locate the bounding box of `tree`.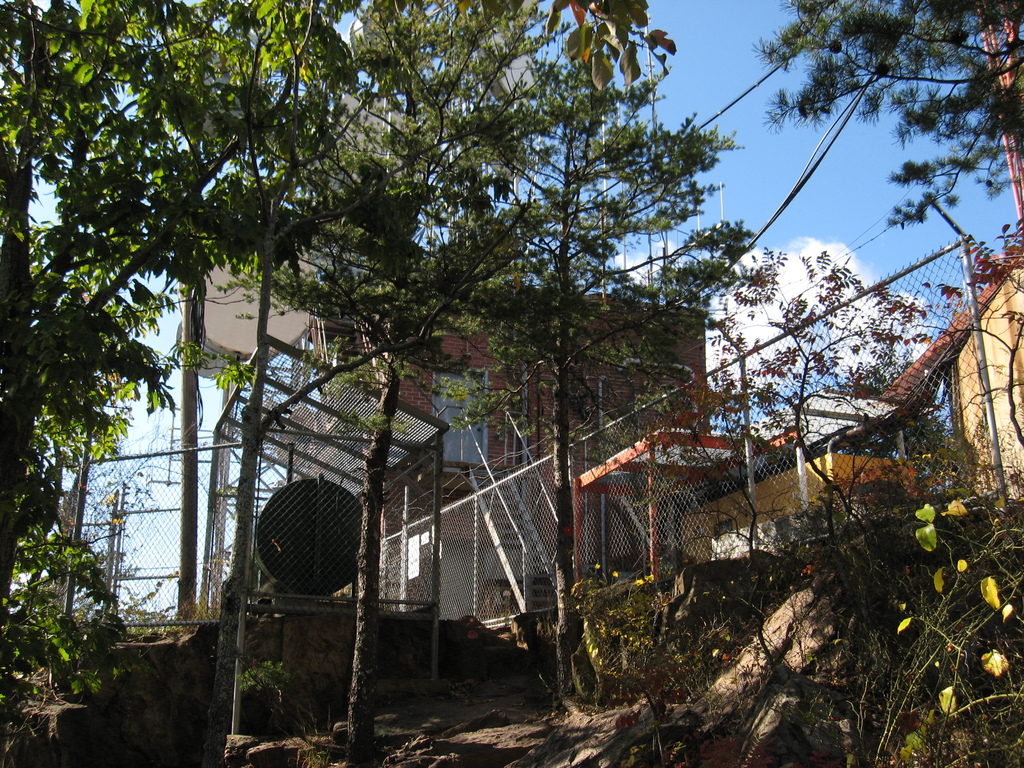
Bounding box: crop(762, 0, 1023, 287).
